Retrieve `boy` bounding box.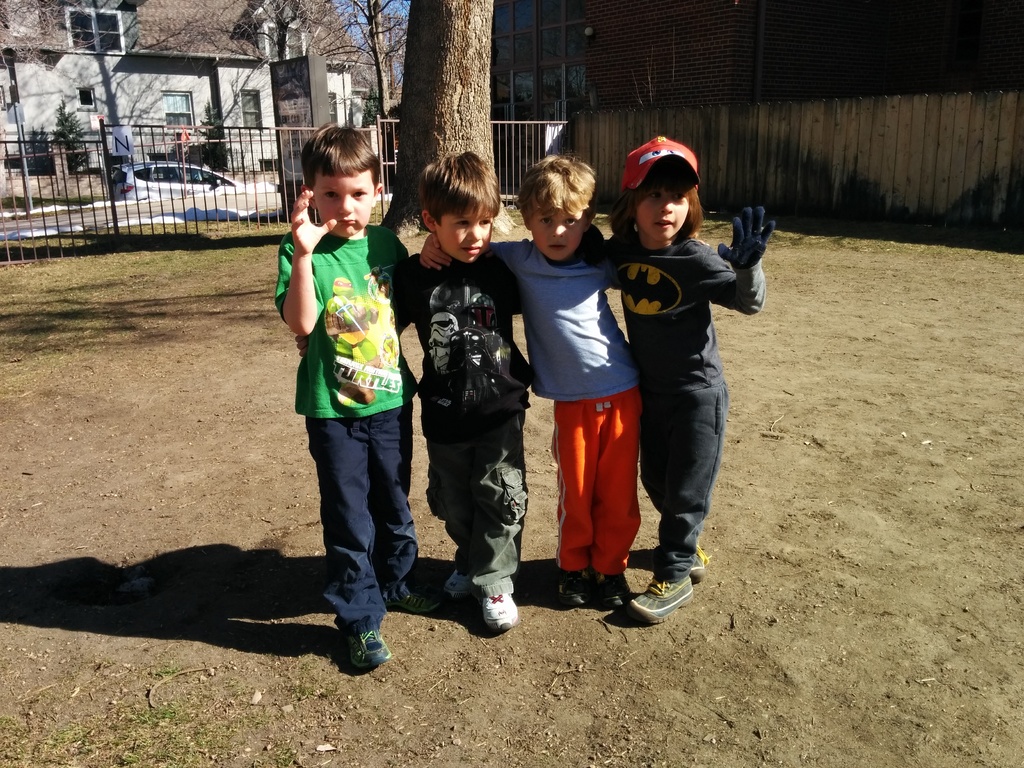
Bounding box: 418:154:645:605.
